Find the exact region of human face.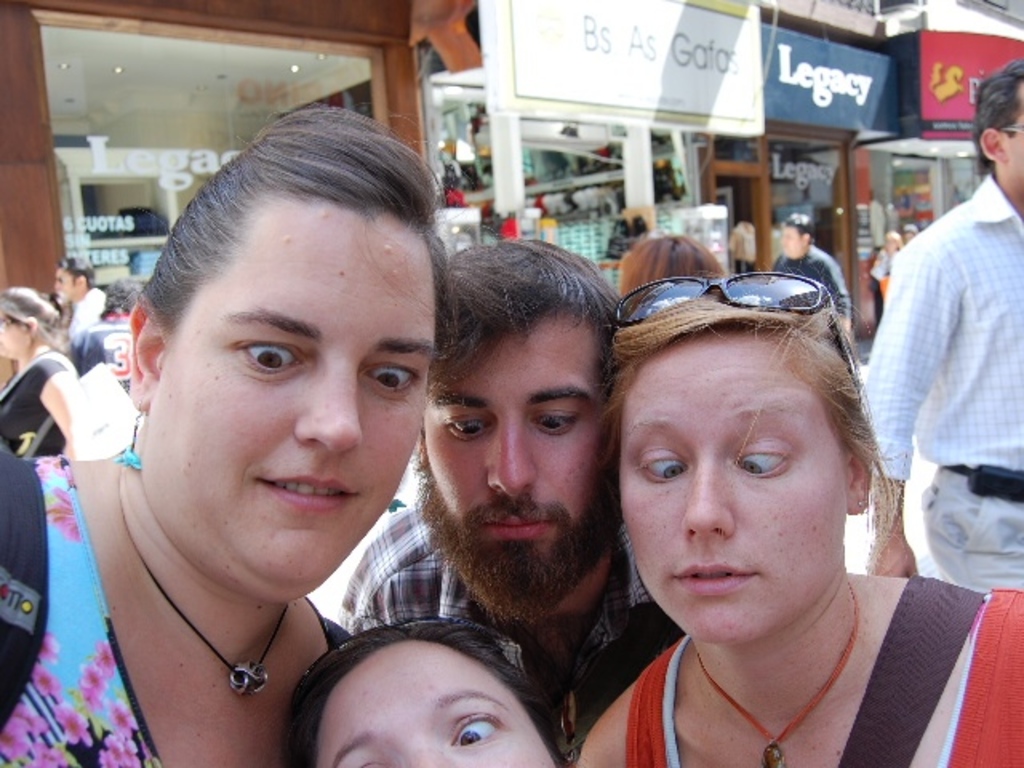
Exact region: (x1=312, y1=632, x2=562, y2=766).
